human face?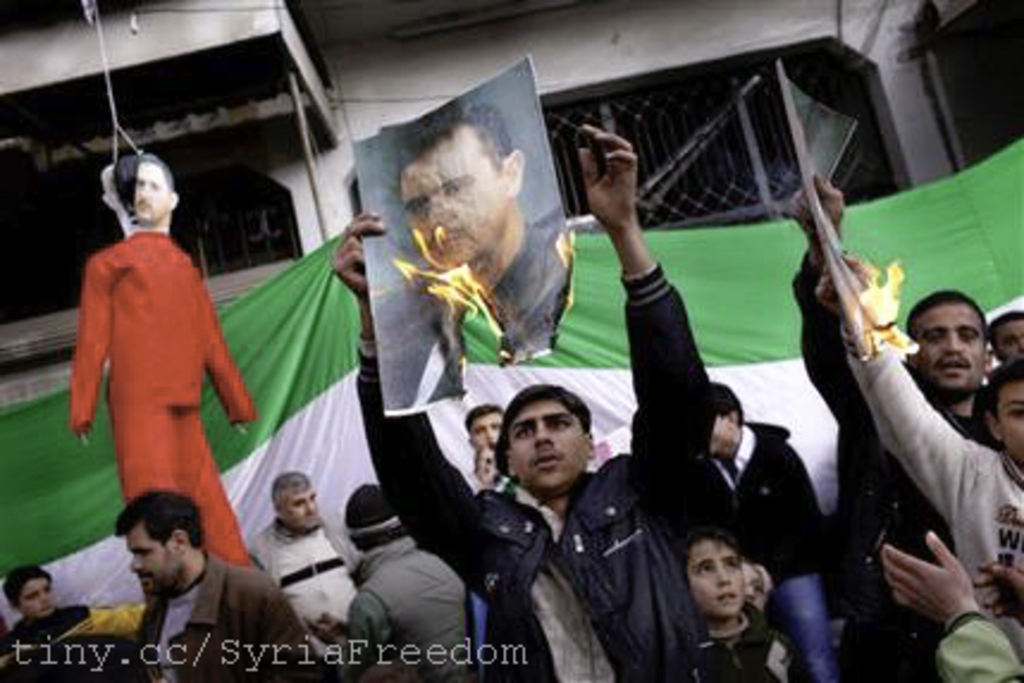
993, 373, 1022, 466
